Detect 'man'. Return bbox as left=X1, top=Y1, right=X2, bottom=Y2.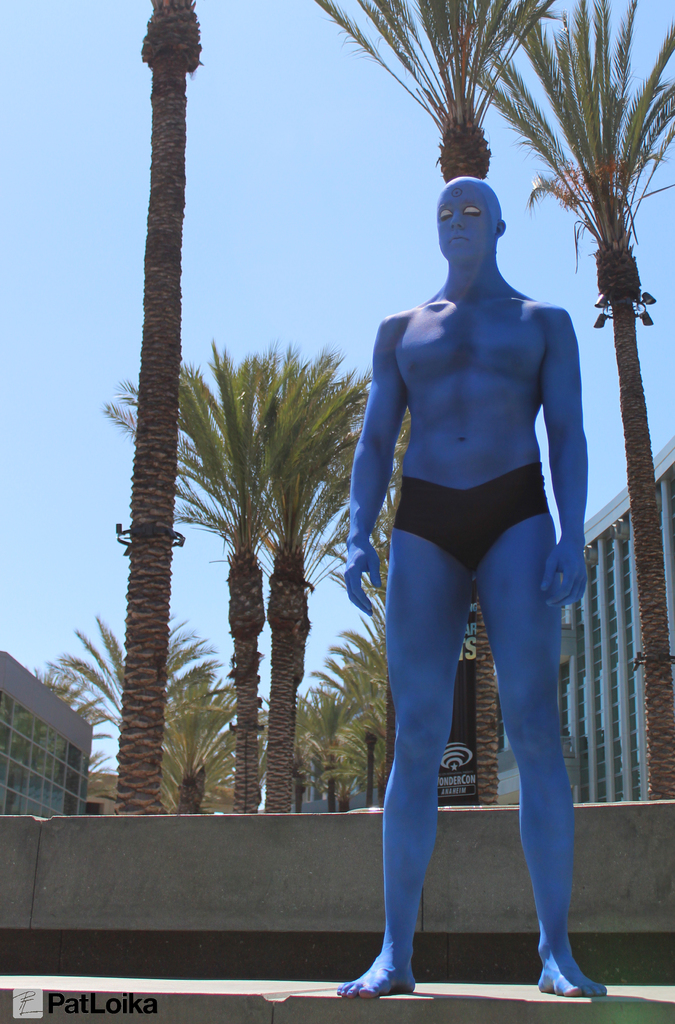
left=337, top=161, right=607, bottom=995.
